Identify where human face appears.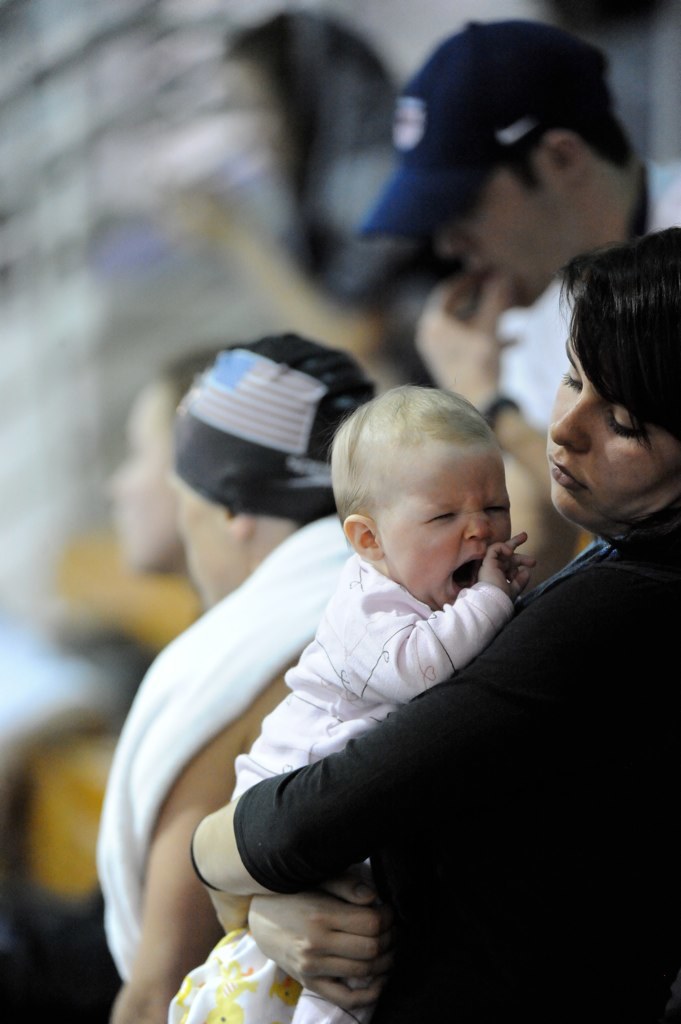
Appears at box(101, 375, 181, 571).
